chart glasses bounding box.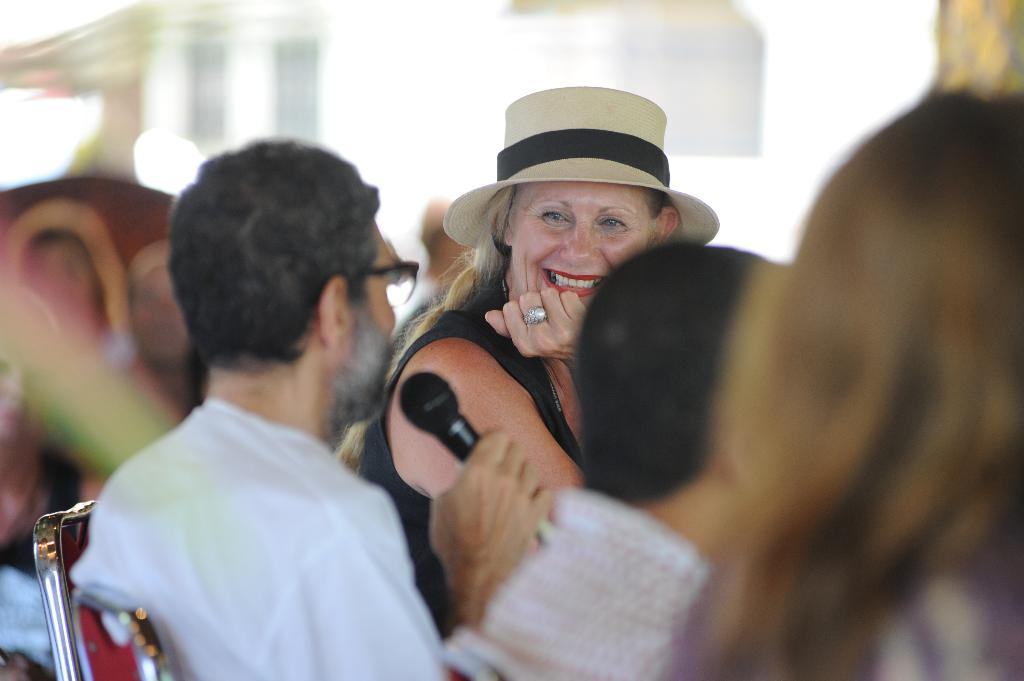
Charted: bbox=(346, 258, 422, 308).
